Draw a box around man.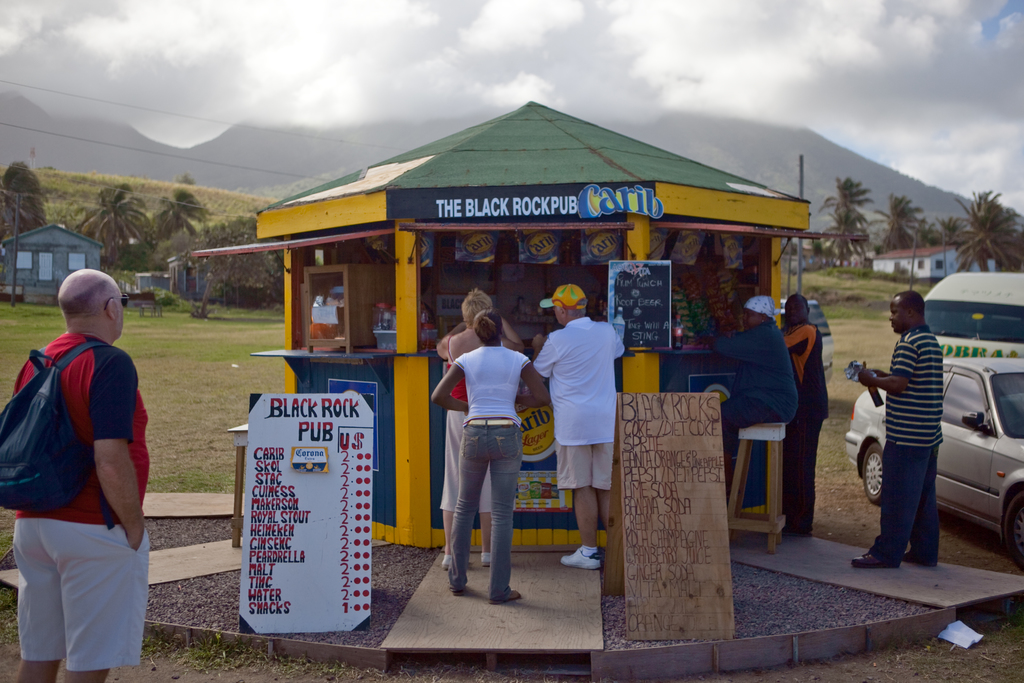
866, 294, 968, 572.
